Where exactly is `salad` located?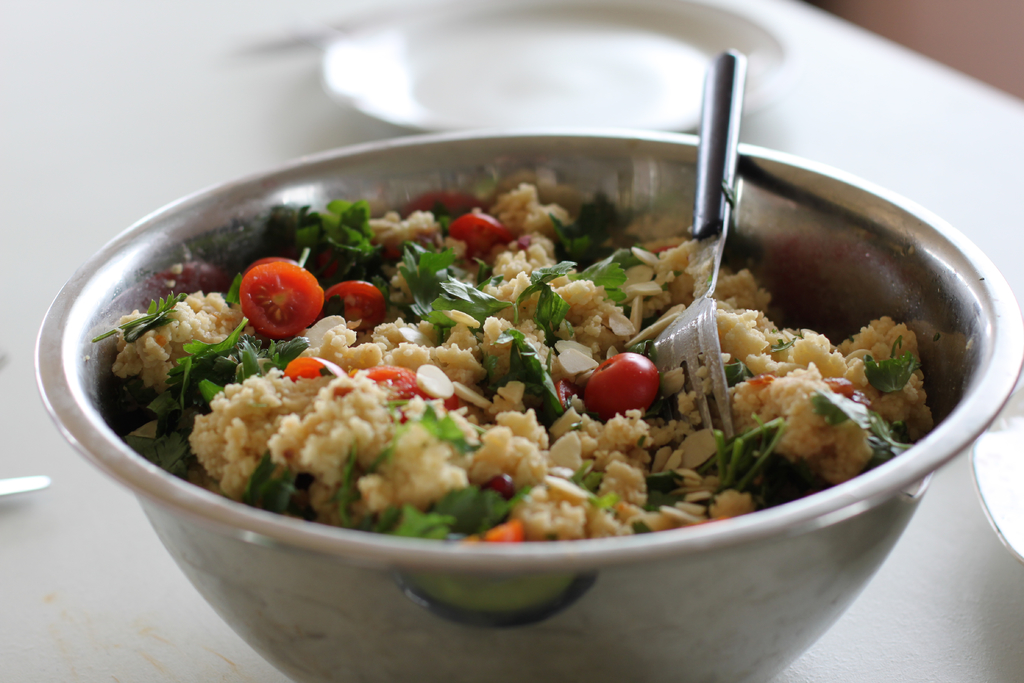
Its bounding box is left=104, top=183, right=938, bottom=550.
